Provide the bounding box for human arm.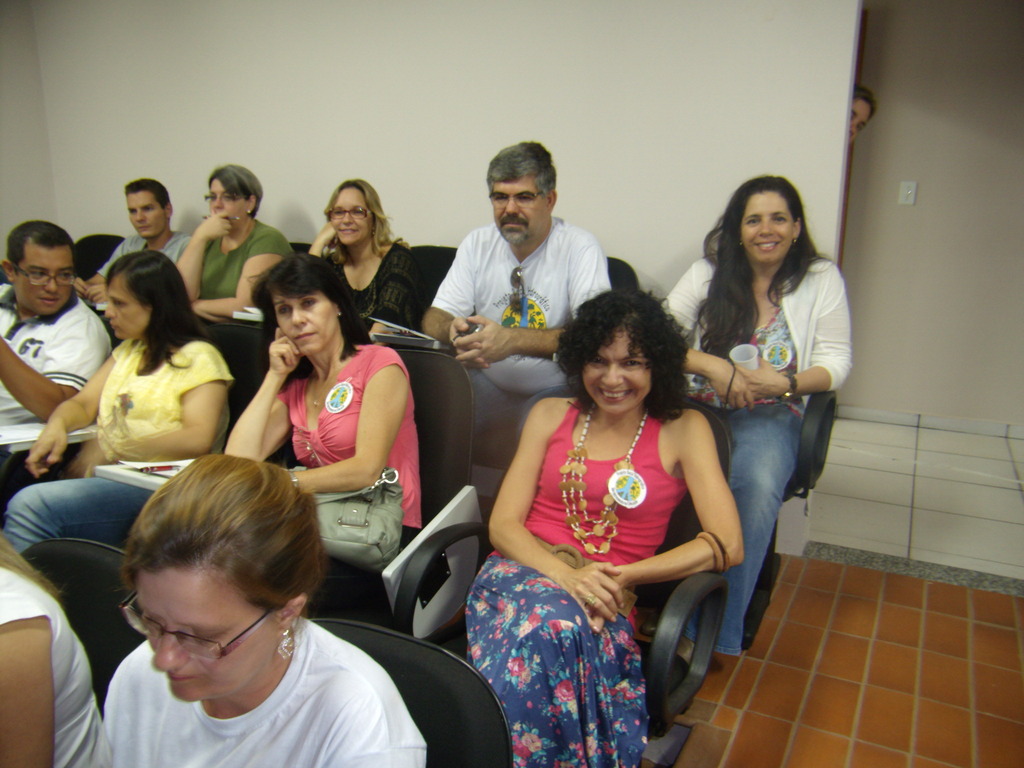
left=190, top=238, right=282, bottom=320.
